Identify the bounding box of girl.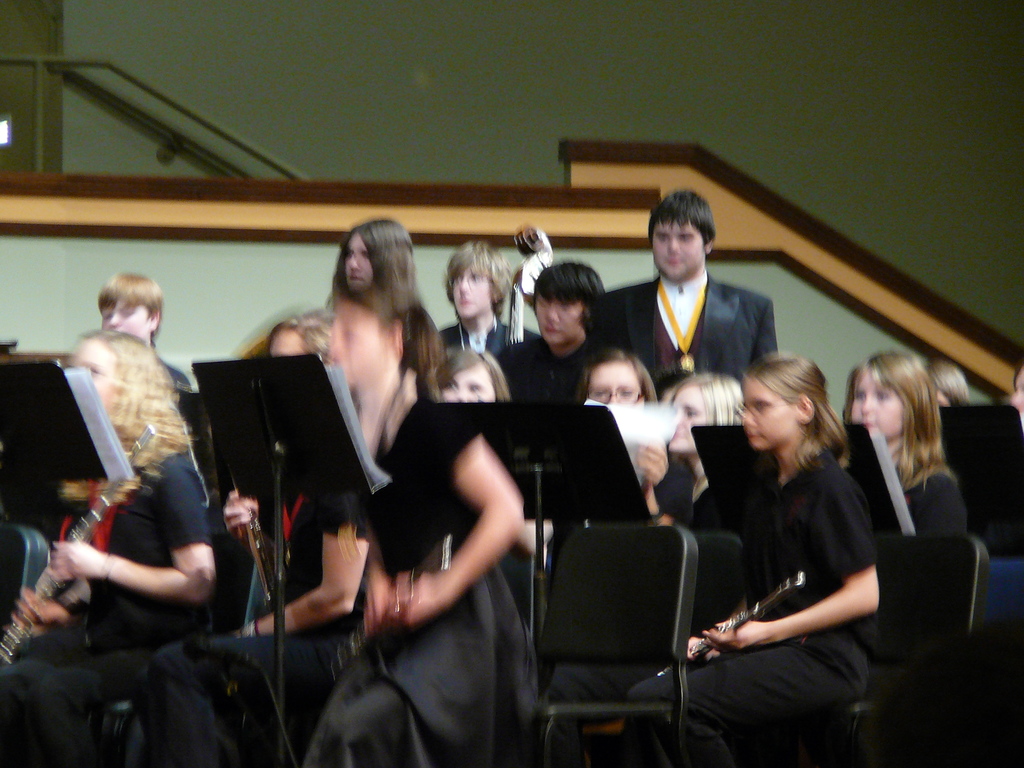
<box>842,346,966,537</box>.
